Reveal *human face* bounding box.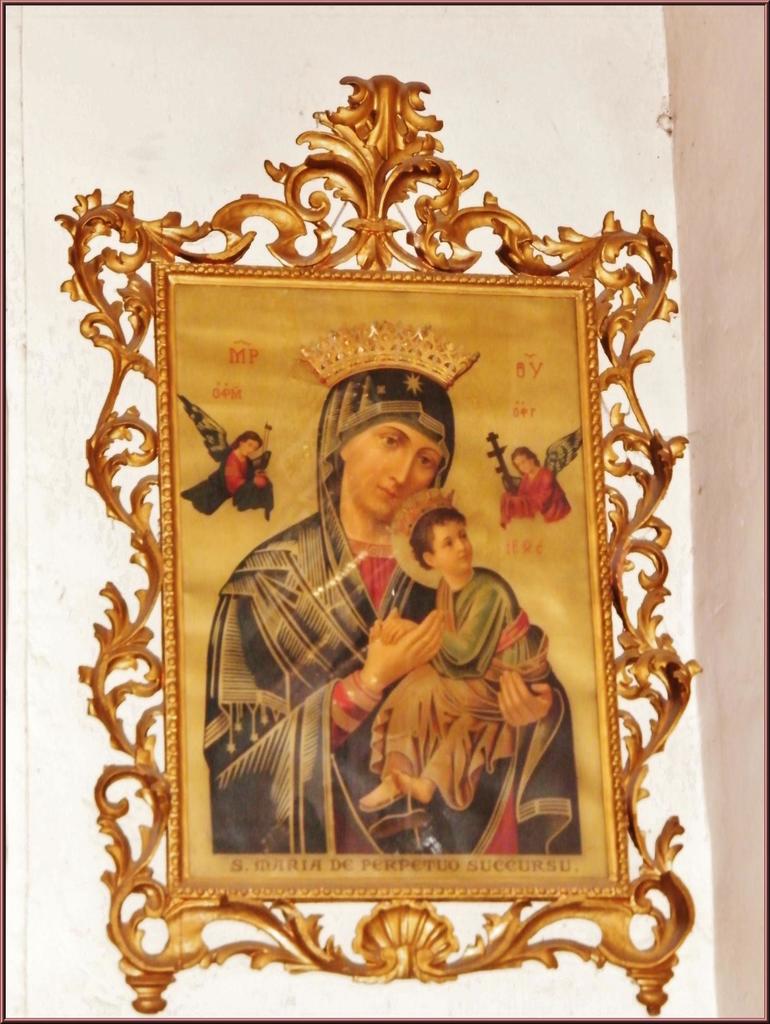
Revealed: crop(510, 449, 534, 477).
